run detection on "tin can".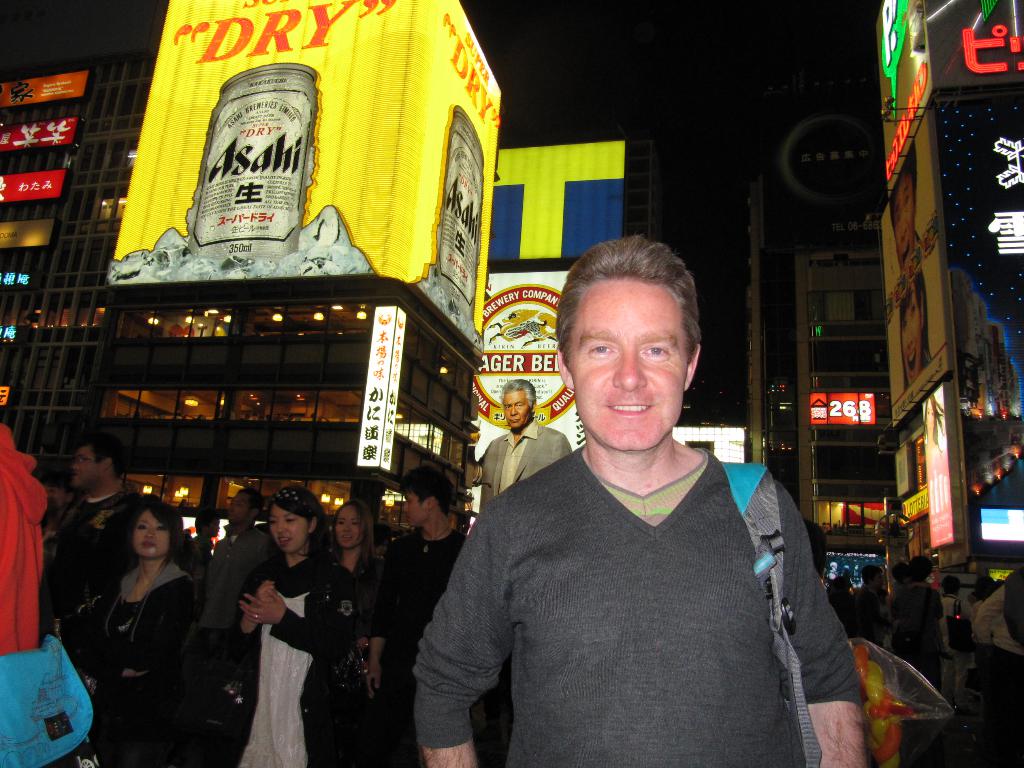
Result: pyautogui.locateOnScreen(198, 61, 326, 262).
